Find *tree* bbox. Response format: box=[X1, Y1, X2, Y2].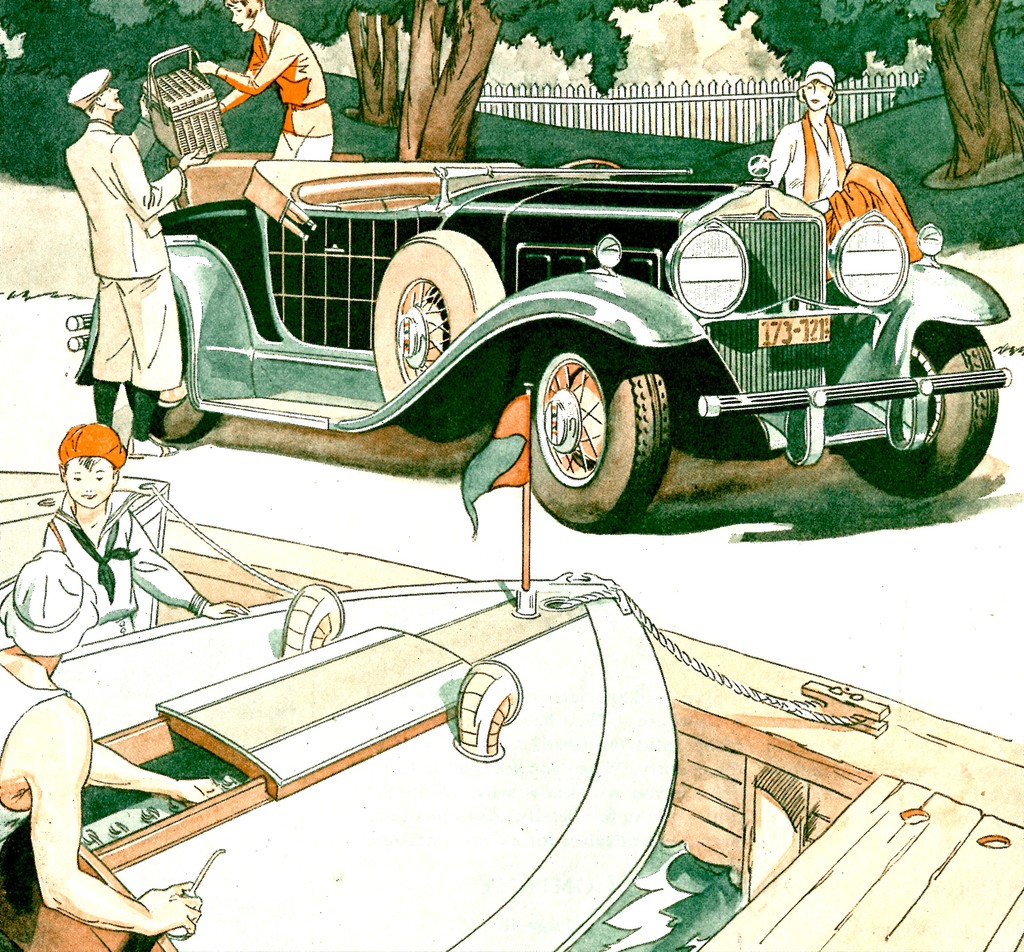
box=[718, 0, 1023, 182].
